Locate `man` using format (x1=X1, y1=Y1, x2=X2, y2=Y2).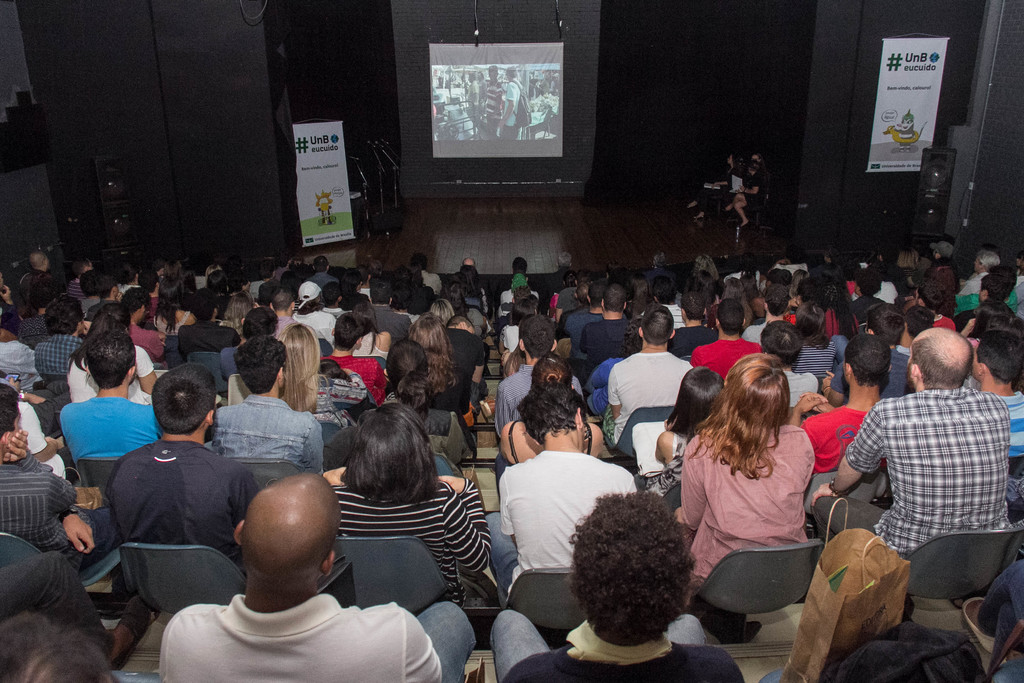
(x1=499, y1=256, x2=529, y2=286).
